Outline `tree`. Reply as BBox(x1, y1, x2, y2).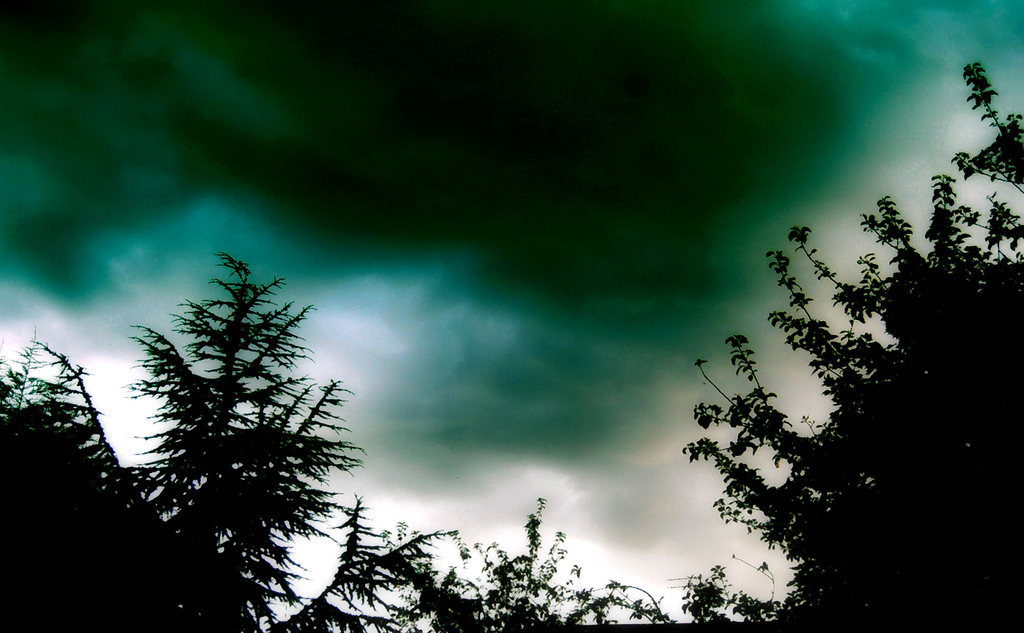
BBox(677, 60, 1023, 632).
